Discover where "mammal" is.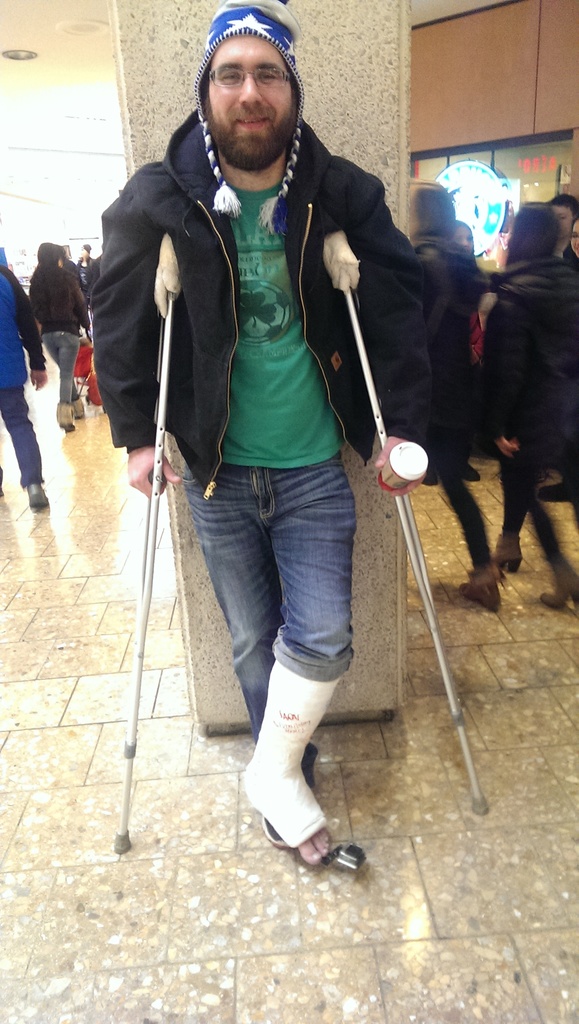
Discovered at locate(74, 246, 97, 316).
